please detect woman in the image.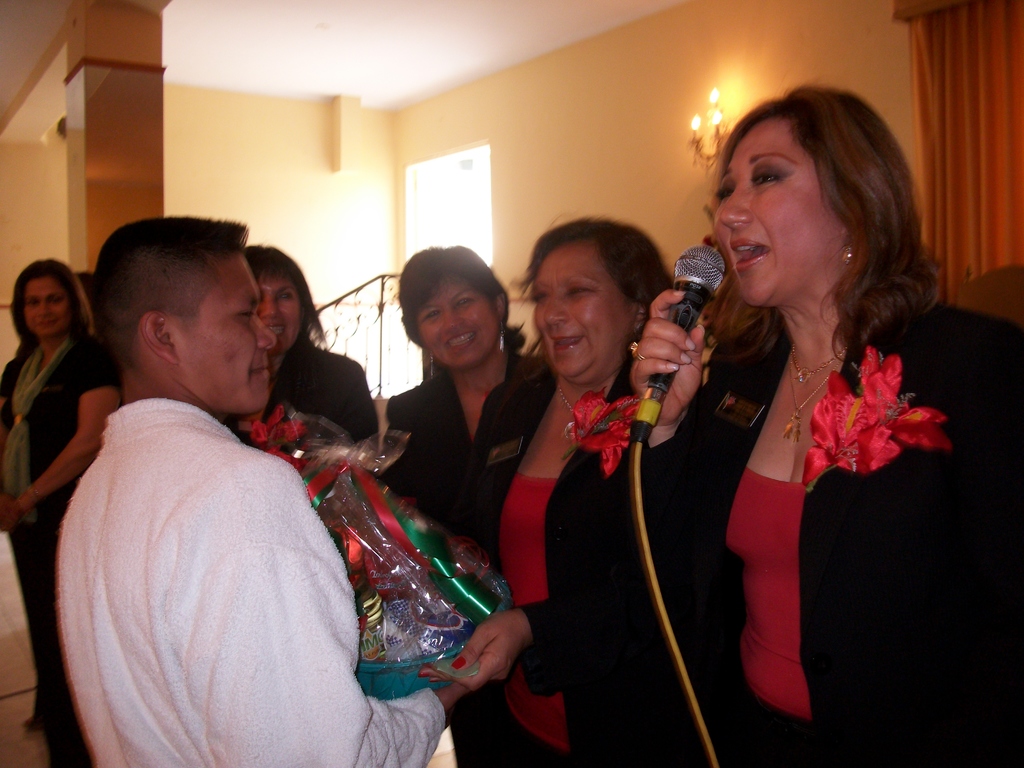
{"x1": 609, "y1": 84, "x2": 1023, "y2": 767}.
